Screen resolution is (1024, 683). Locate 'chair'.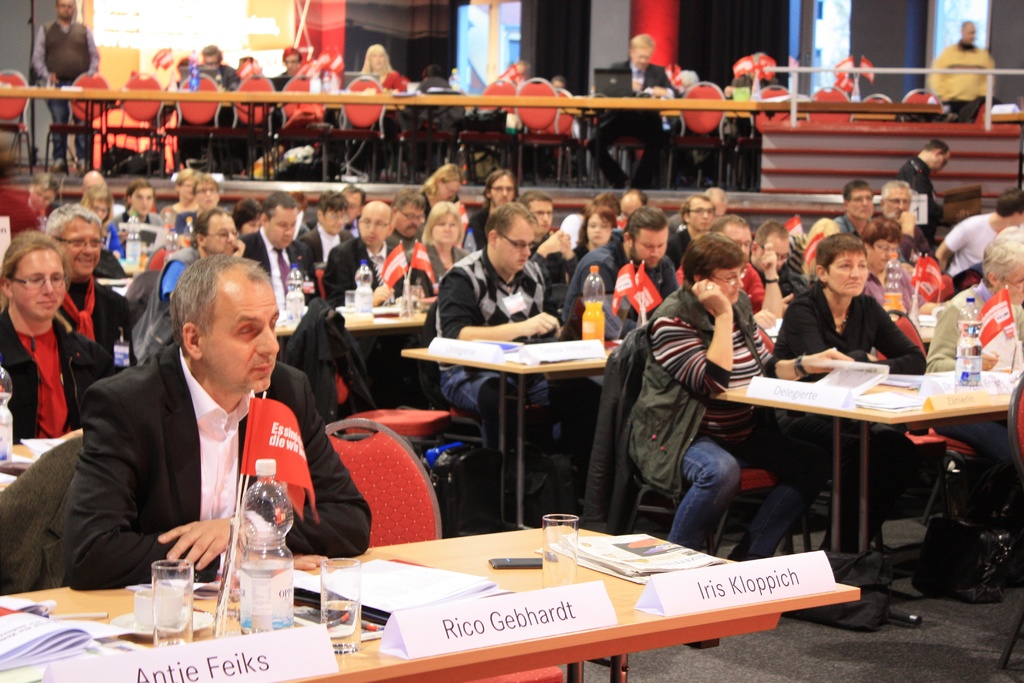
bbox=(858, 92, 891, 104).
